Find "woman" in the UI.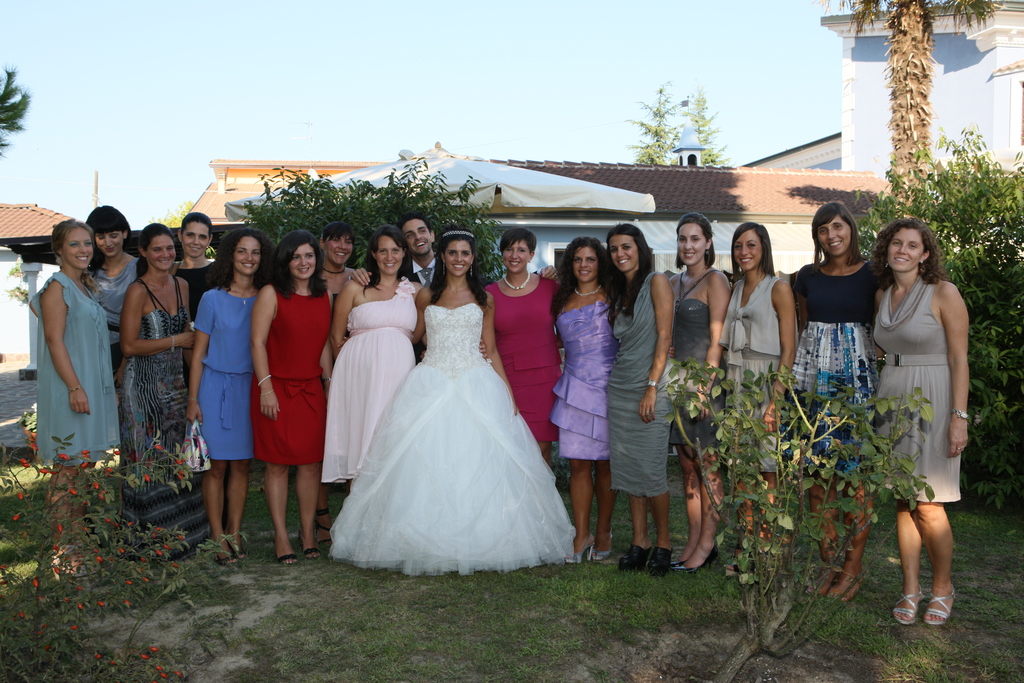
UI element at 349/217/568/562.
